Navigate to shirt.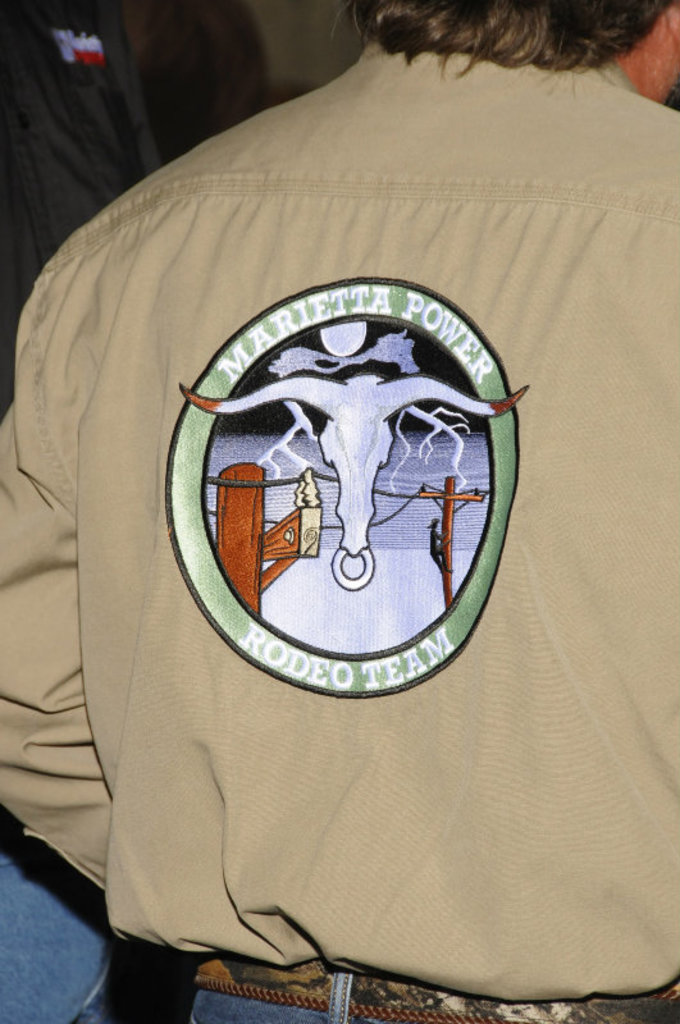
Navigation target: rect(0, 37, 679, 1001).
